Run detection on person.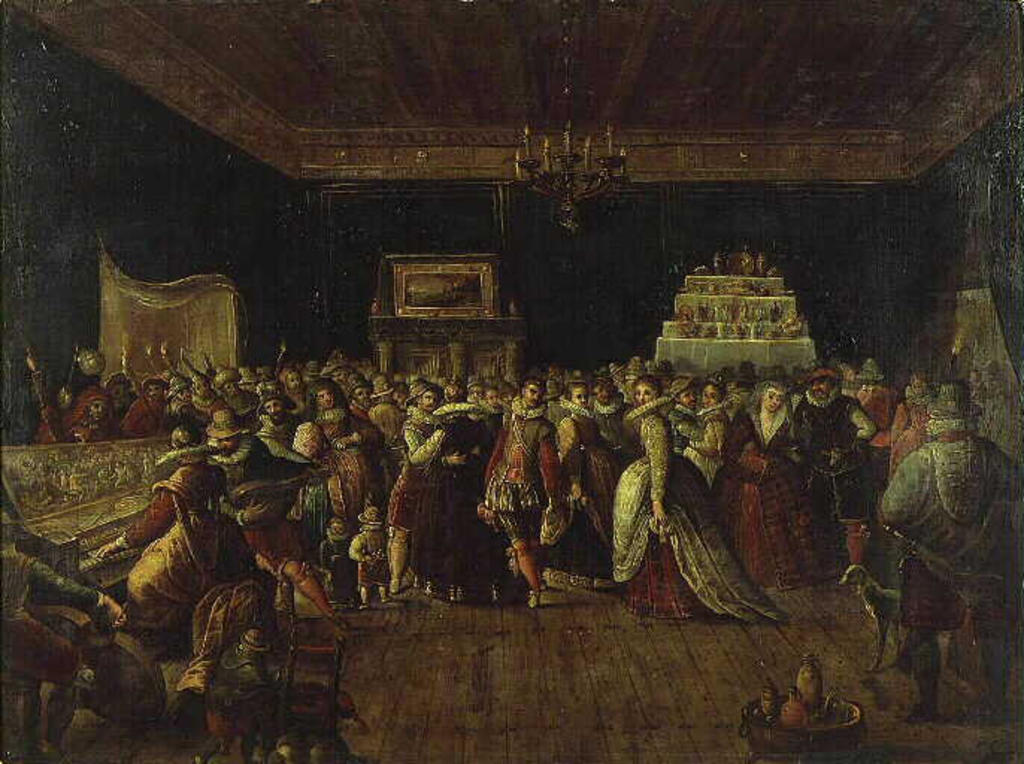
Result: {"x1": 881, "y1": 361, "x2": 946, "y2": 476}.
